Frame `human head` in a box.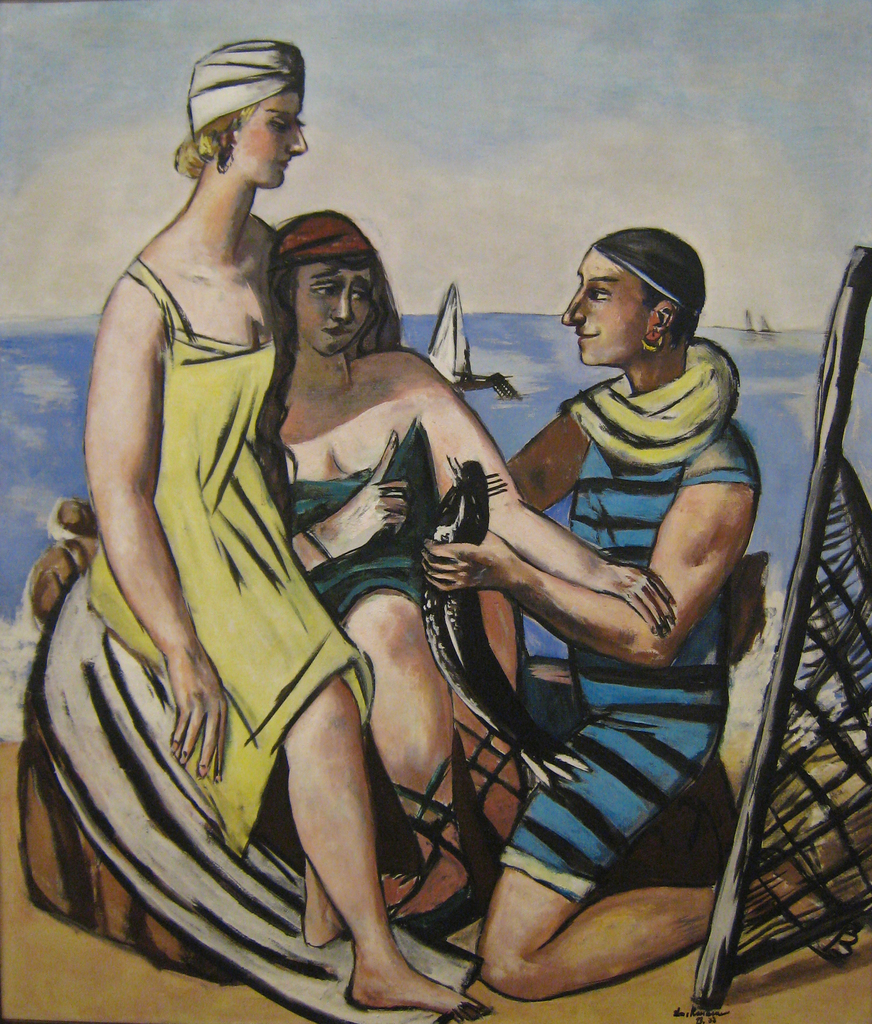
<region>185, 39, 308, 188</region>.
